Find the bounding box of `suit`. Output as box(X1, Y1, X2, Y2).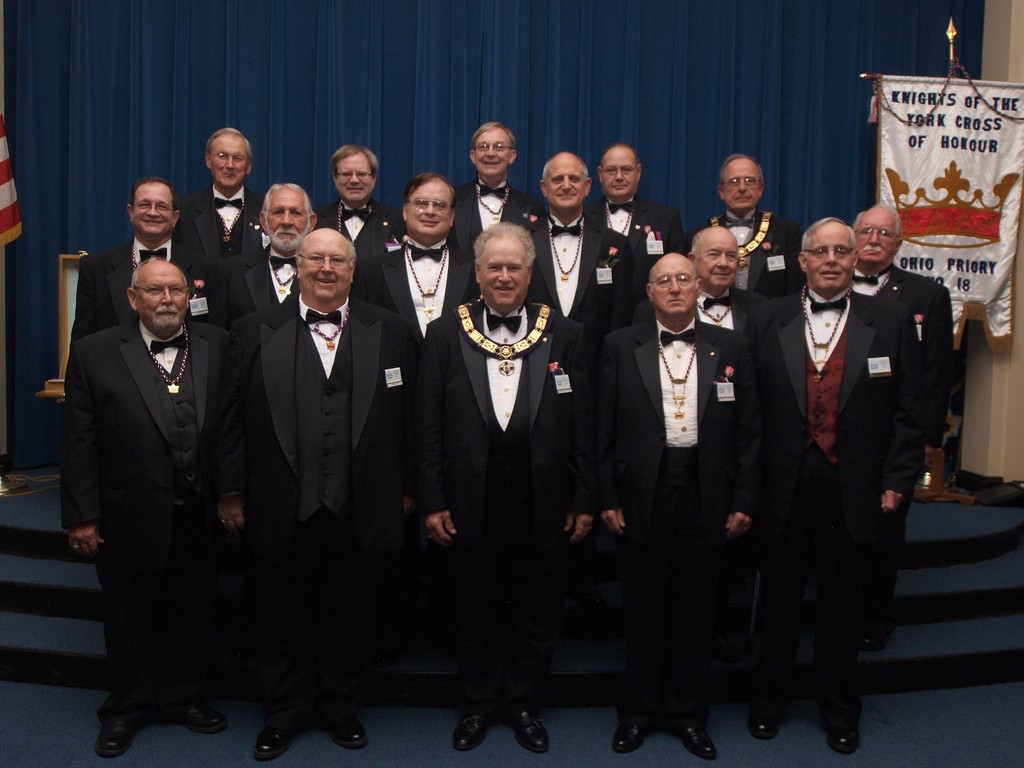
box(68, 228, 213, 347).
